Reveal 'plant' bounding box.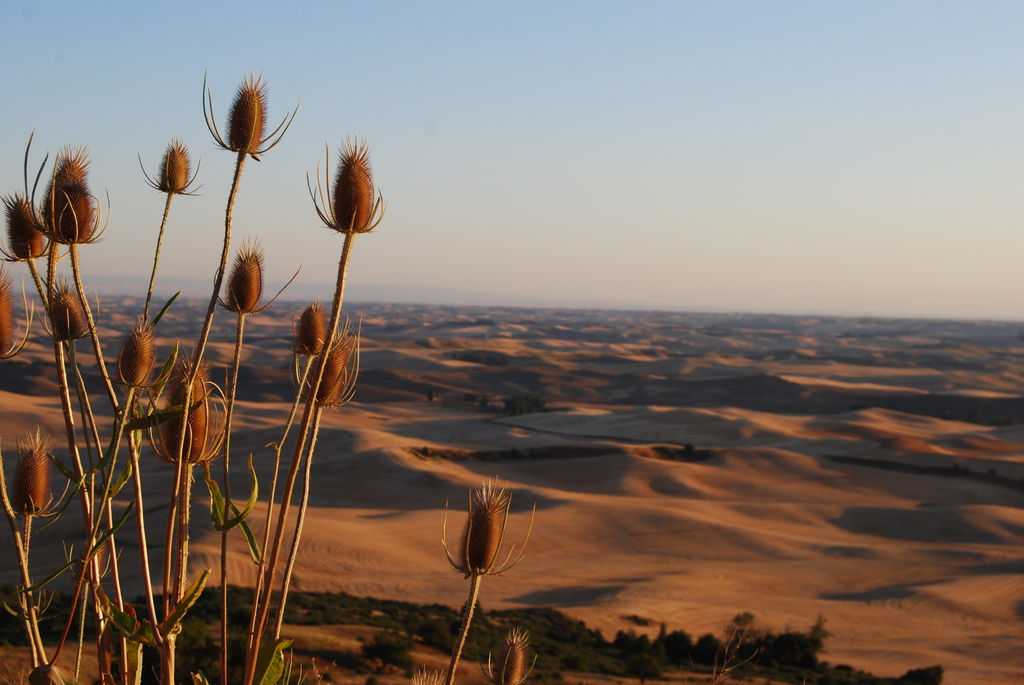
Revealed: crop(0, 72, 537, 684).
